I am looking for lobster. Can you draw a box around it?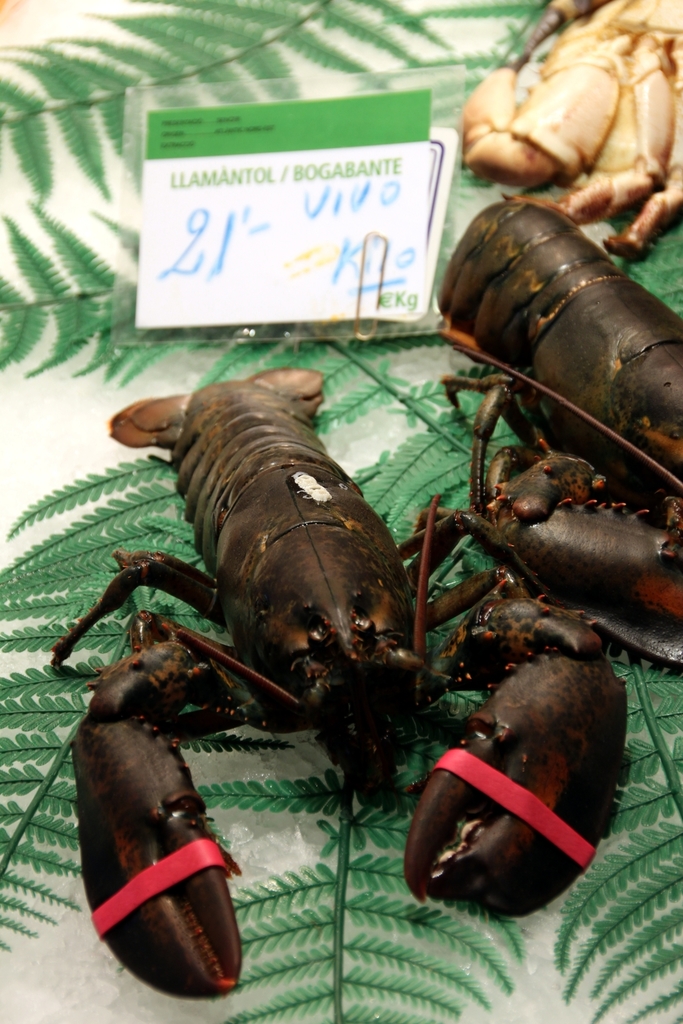
Sure, the bounding box is bbox=(44, 365, 630, 995).
